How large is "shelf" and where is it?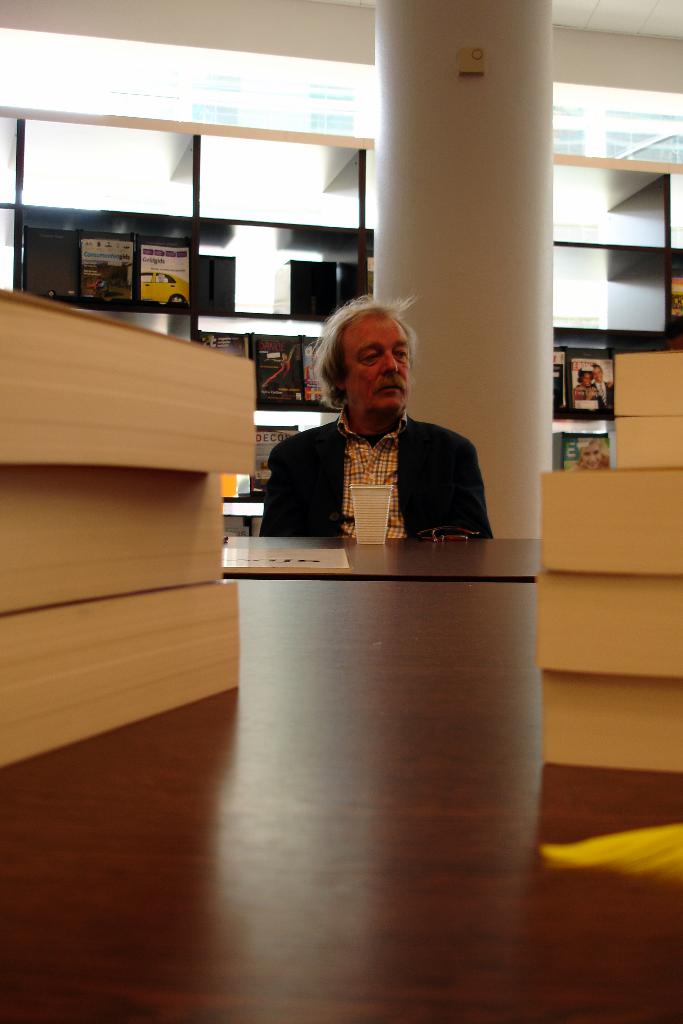
Bounding box: pyautogui.locateOnScreen(542, 166, 661, 242).
